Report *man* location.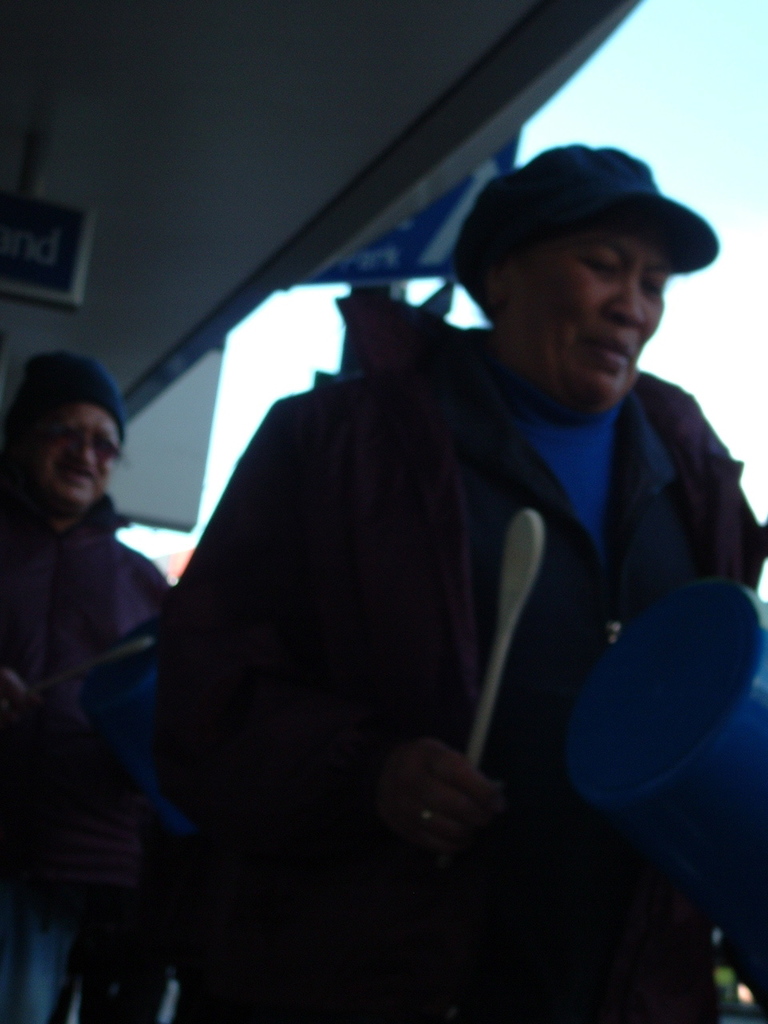
Report: bbox=(158, 151, 751, 931).
